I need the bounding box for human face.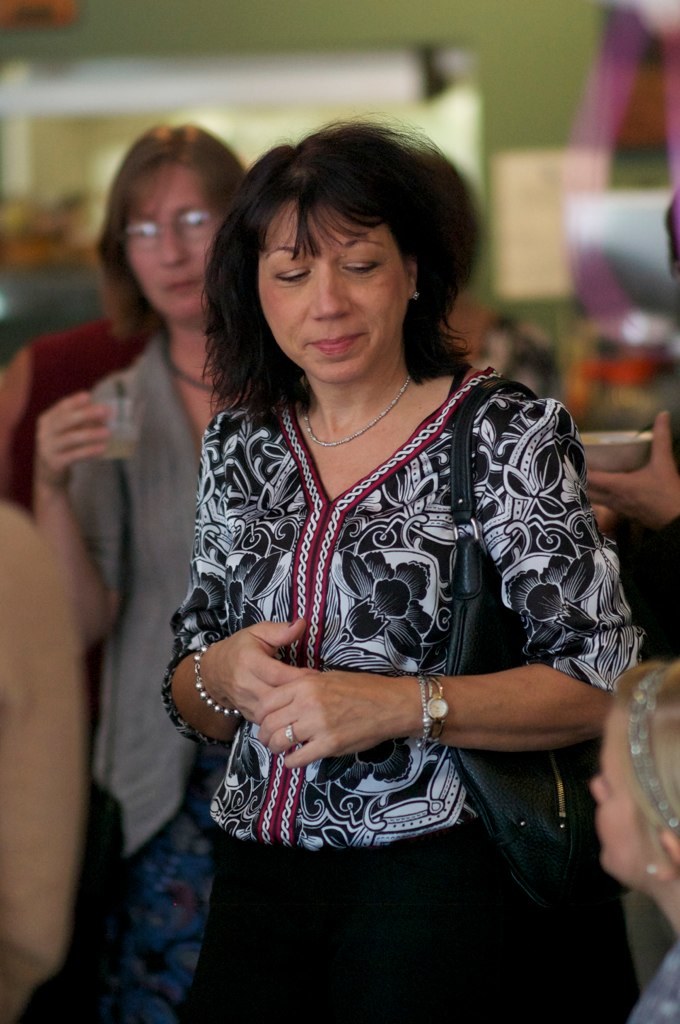
Here it is: box(259, 198, 410, 379).
